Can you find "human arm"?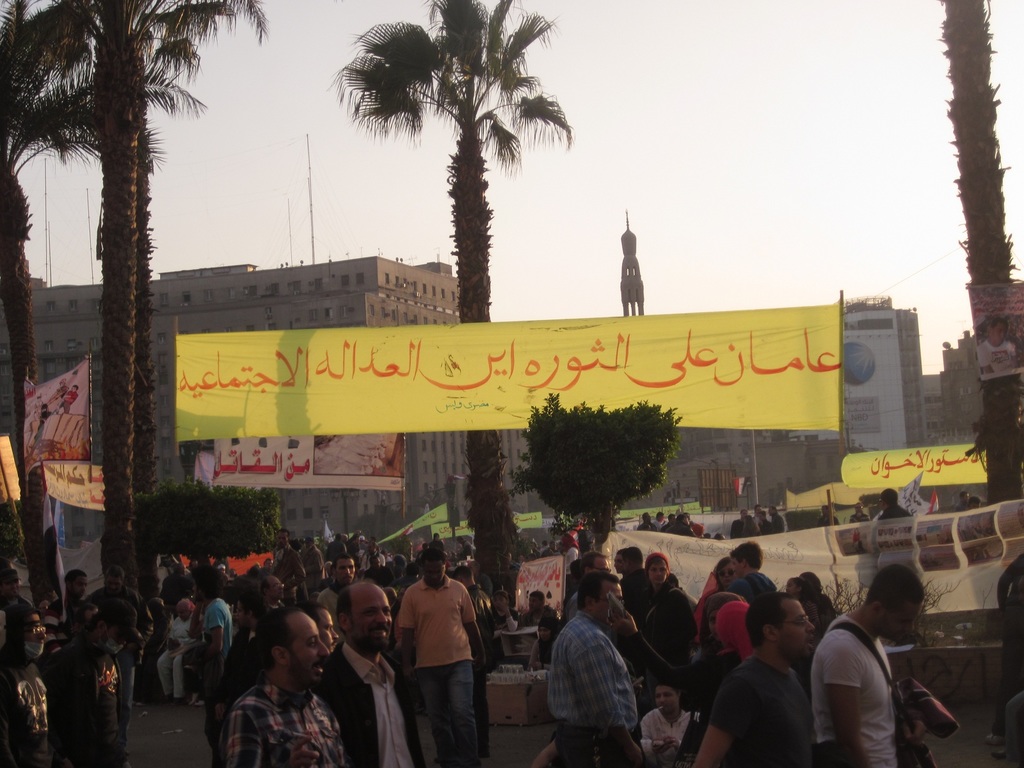
Yes, bounding box: <bbox>667, 735, 682, 755</bbox>.
